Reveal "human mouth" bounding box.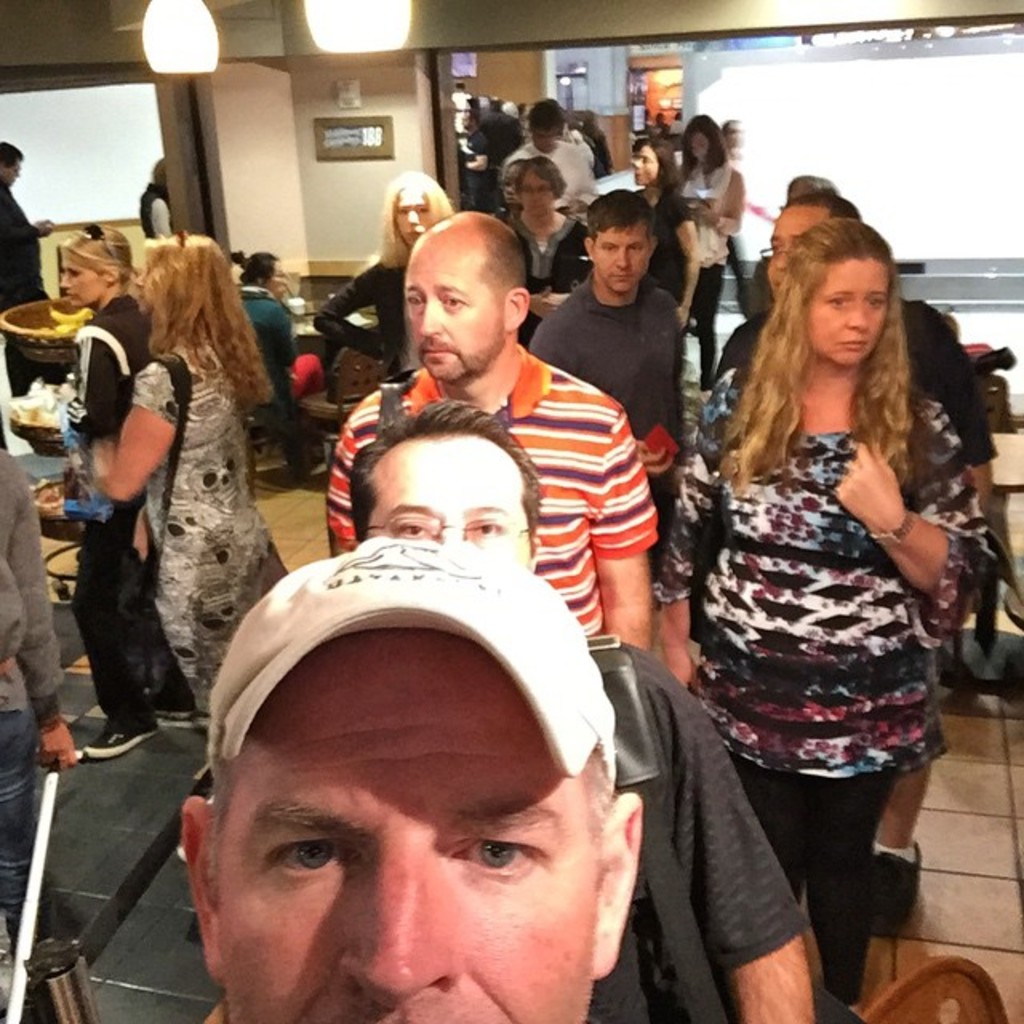
Revealed: BBox(838, 333, 864, 350).
